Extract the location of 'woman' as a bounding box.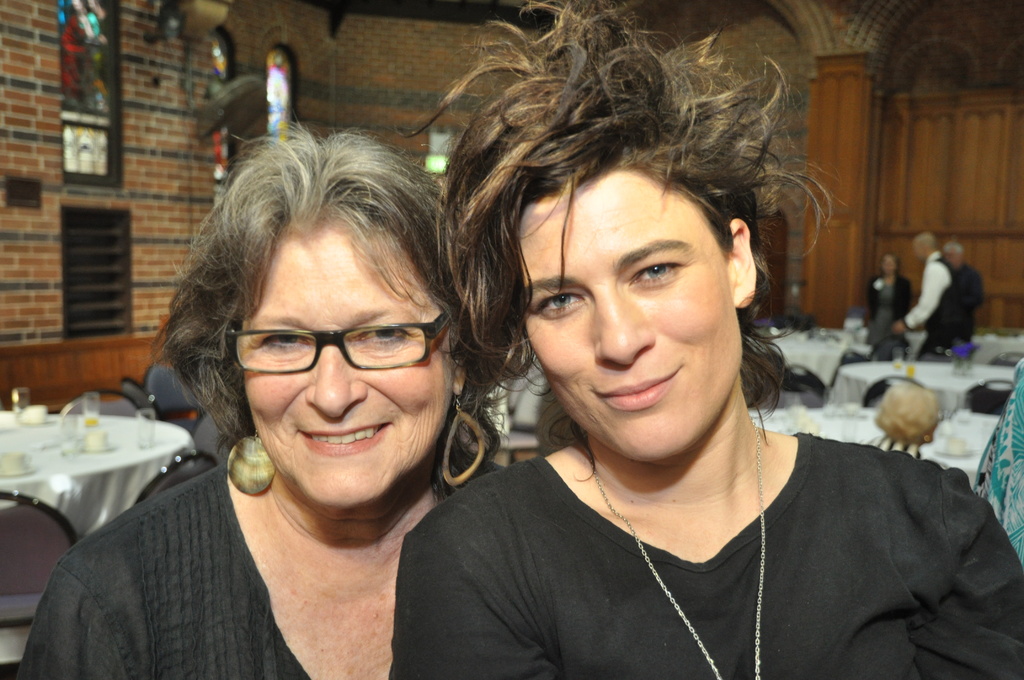
detection(391, 0, 1023, 679).
